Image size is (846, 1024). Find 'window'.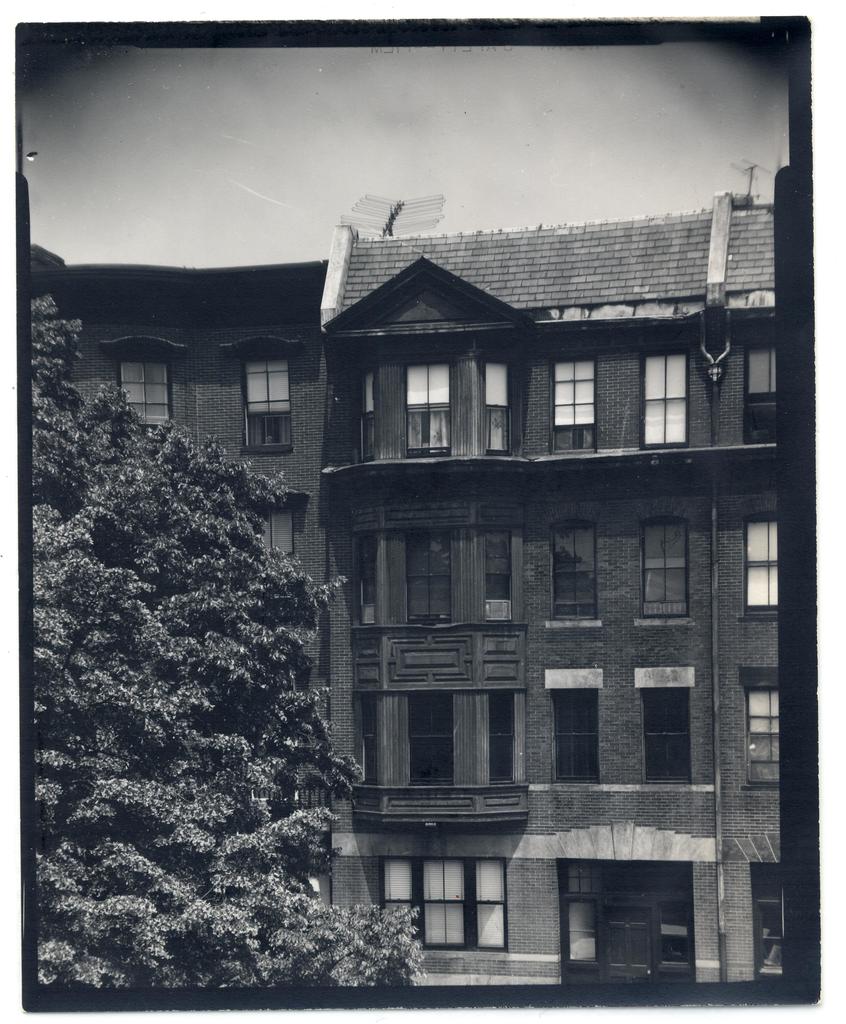
377/861/501/959.
